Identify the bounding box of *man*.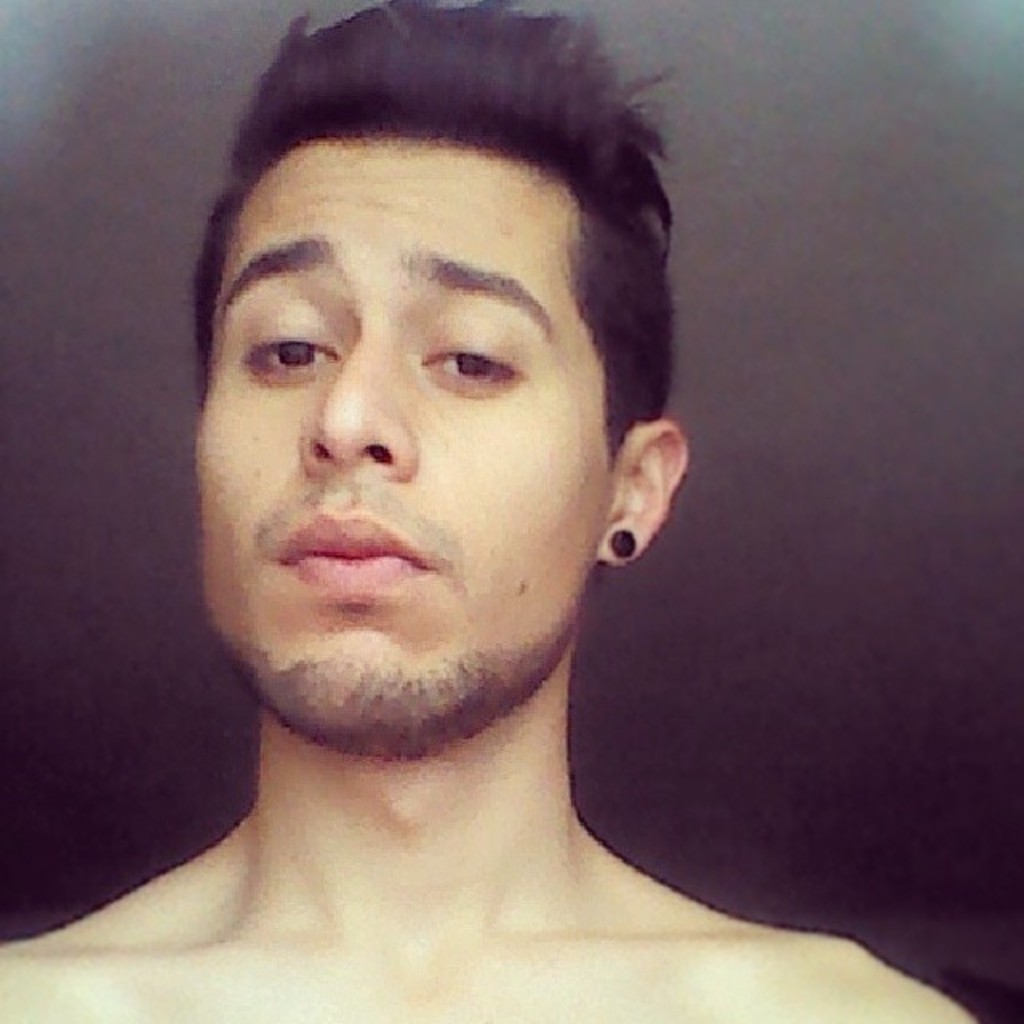
bbox=(0, 0, 976, 1022).
